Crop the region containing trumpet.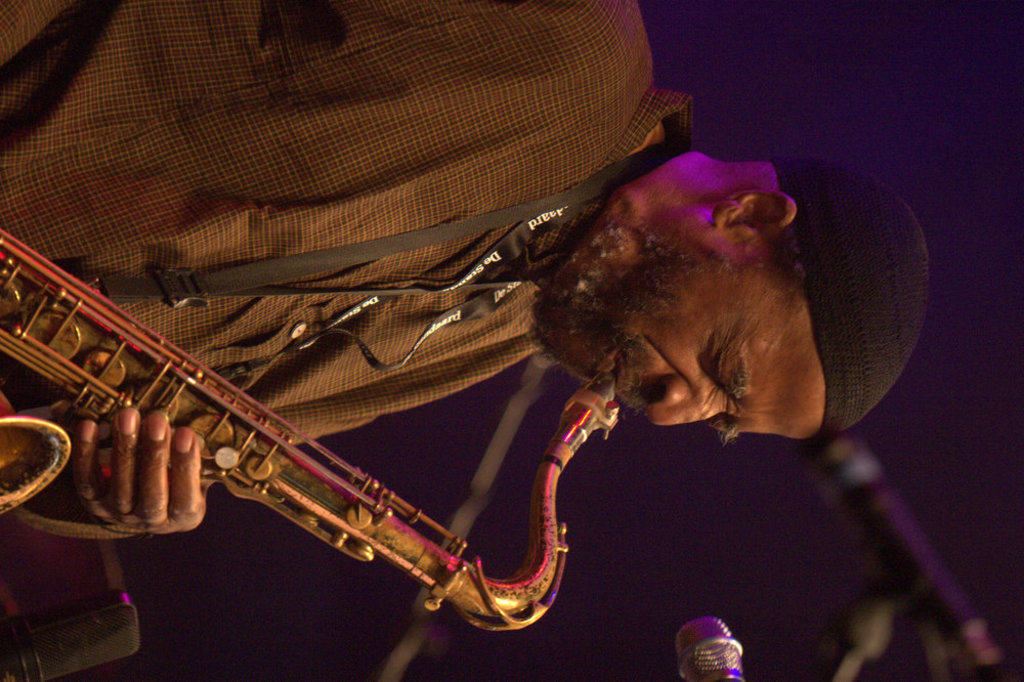
Crop region: crop(0, 227, 621, 634).
